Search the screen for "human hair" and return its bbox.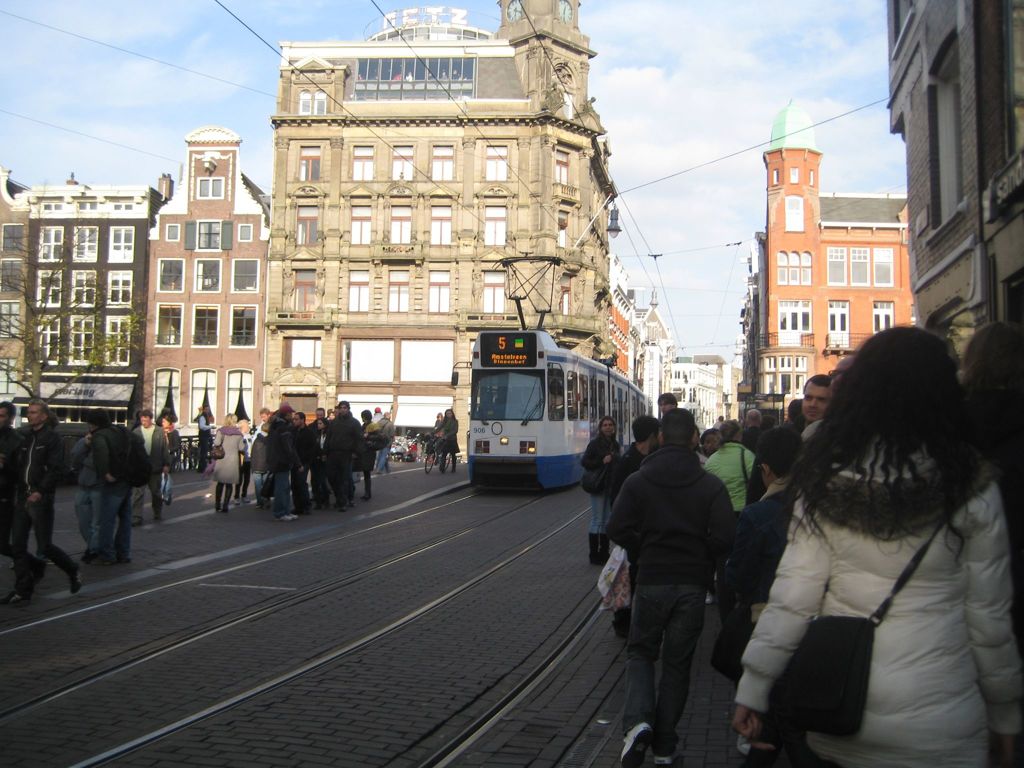
Found: crop(659, 392, 676, 405).
